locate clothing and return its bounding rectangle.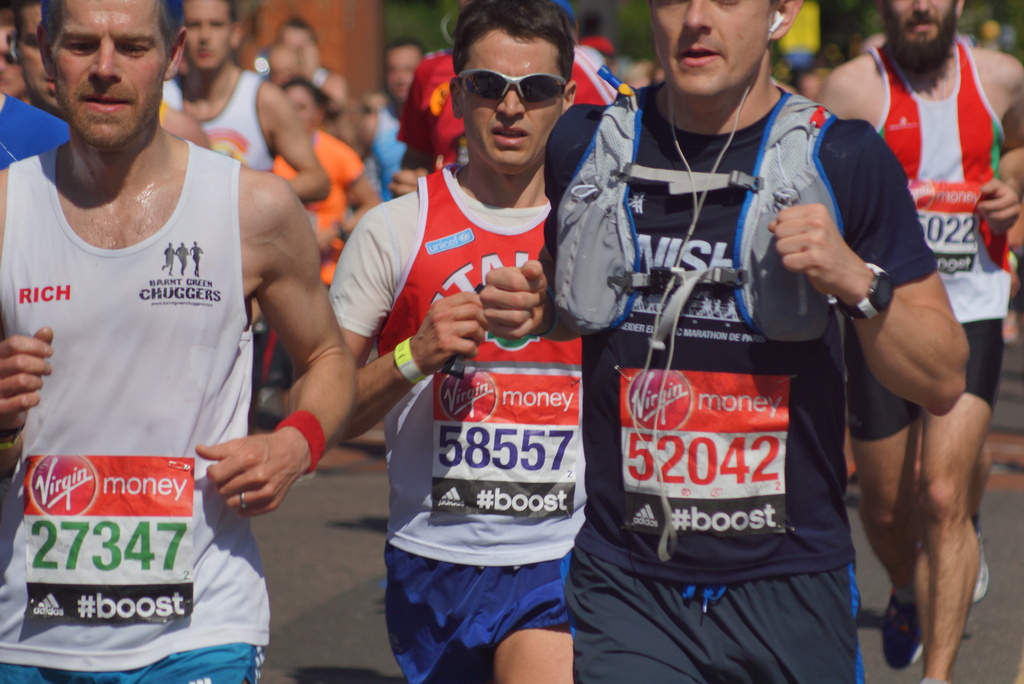
box=[15, 97, 300, 635].
